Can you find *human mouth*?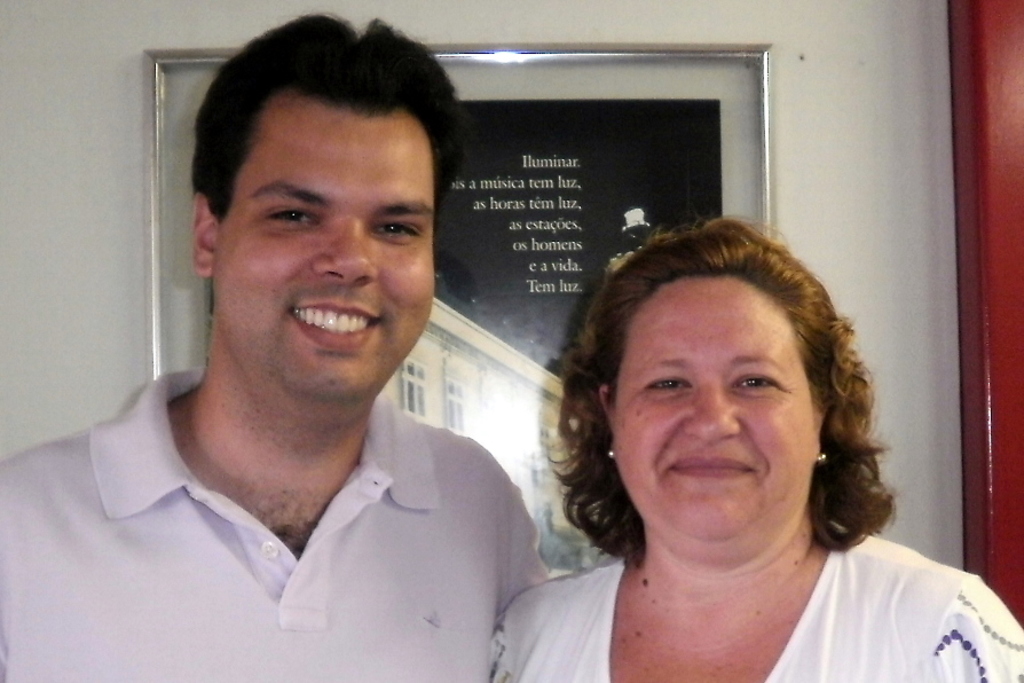
Yes, bounding box: {"x1": 282, "y1": 296, "x2": 377, "y2": 354}.
